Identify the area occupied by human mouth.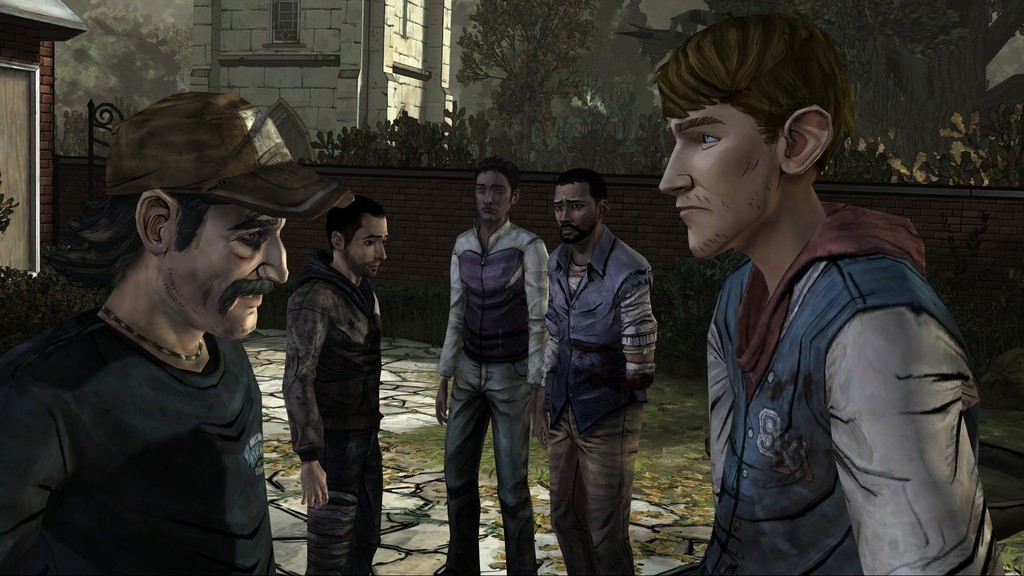
Area: [left=566, top=221, right=579, bottom=232].
